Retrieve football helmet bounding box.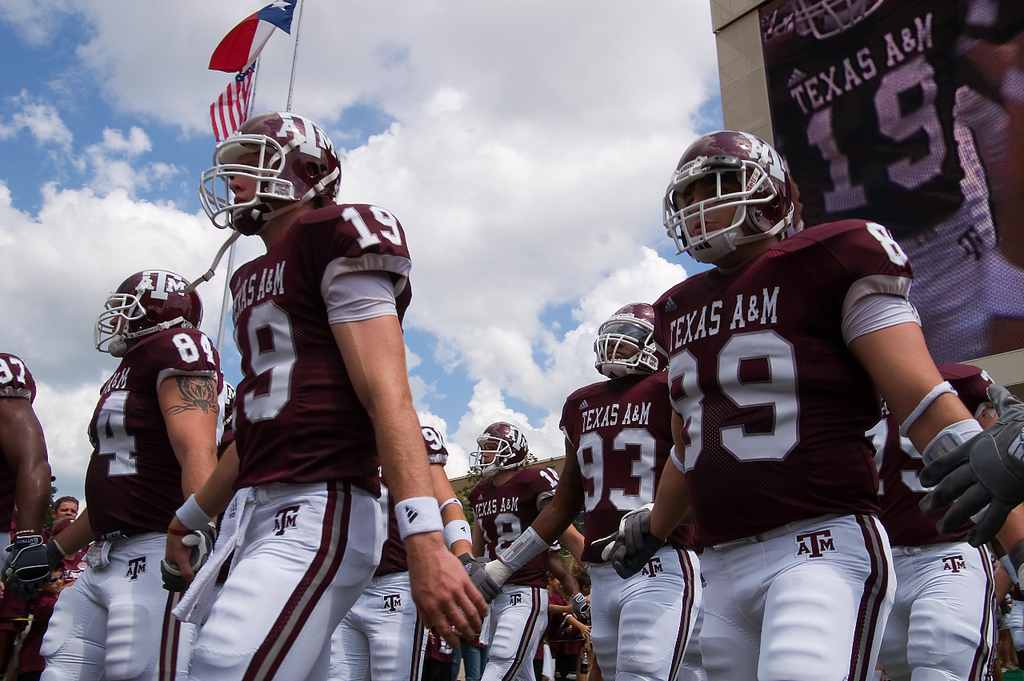
Bounding box: x1=92, y1=261, x2=208, y2=351.
